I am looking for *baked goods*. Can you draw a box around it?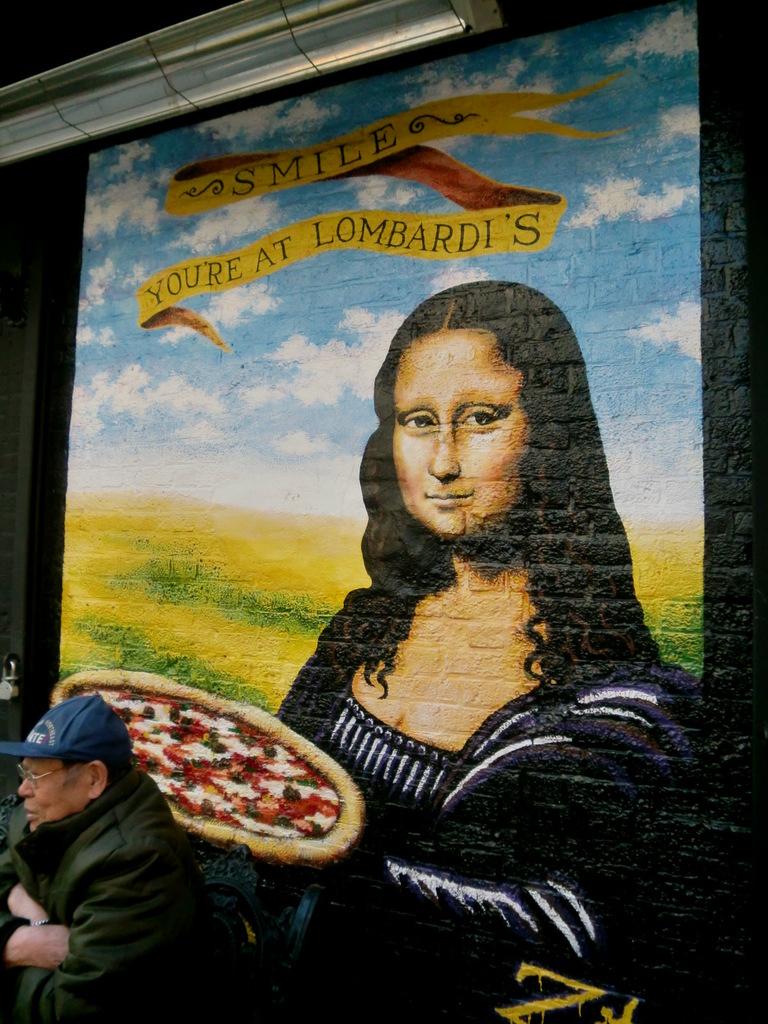
Sure, the bounding box is (x1=45, y1=671, x2=375, y2=883).
